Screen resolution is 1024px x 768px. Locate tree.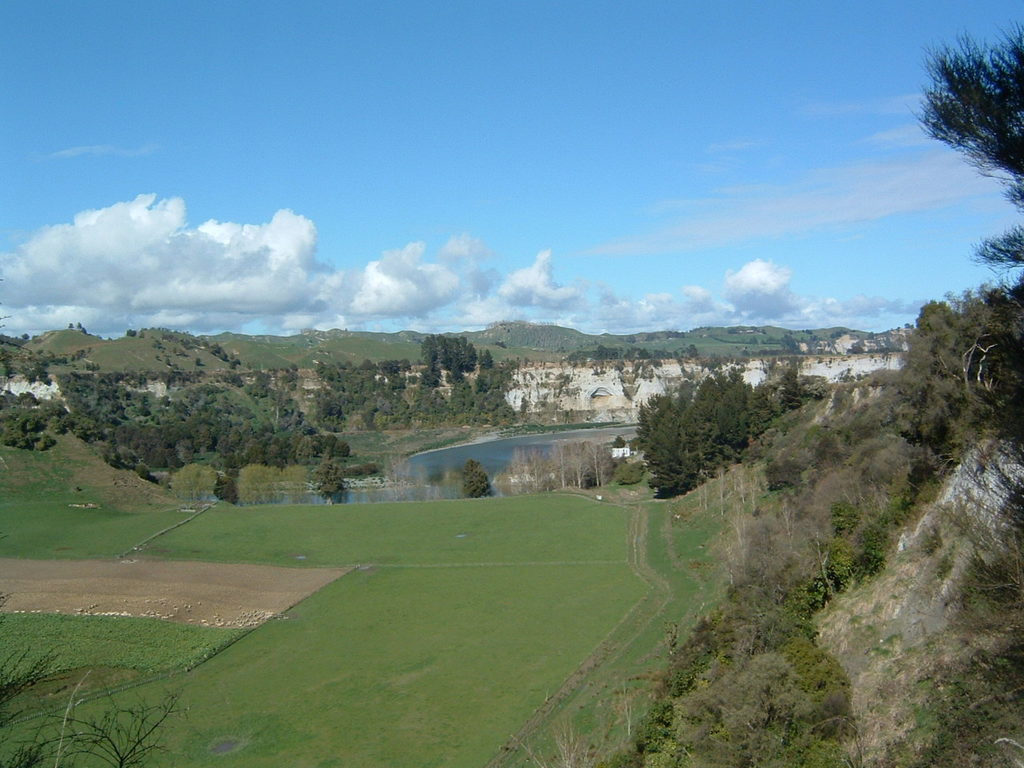
left=178, top=338, right=235, bottom=367.
